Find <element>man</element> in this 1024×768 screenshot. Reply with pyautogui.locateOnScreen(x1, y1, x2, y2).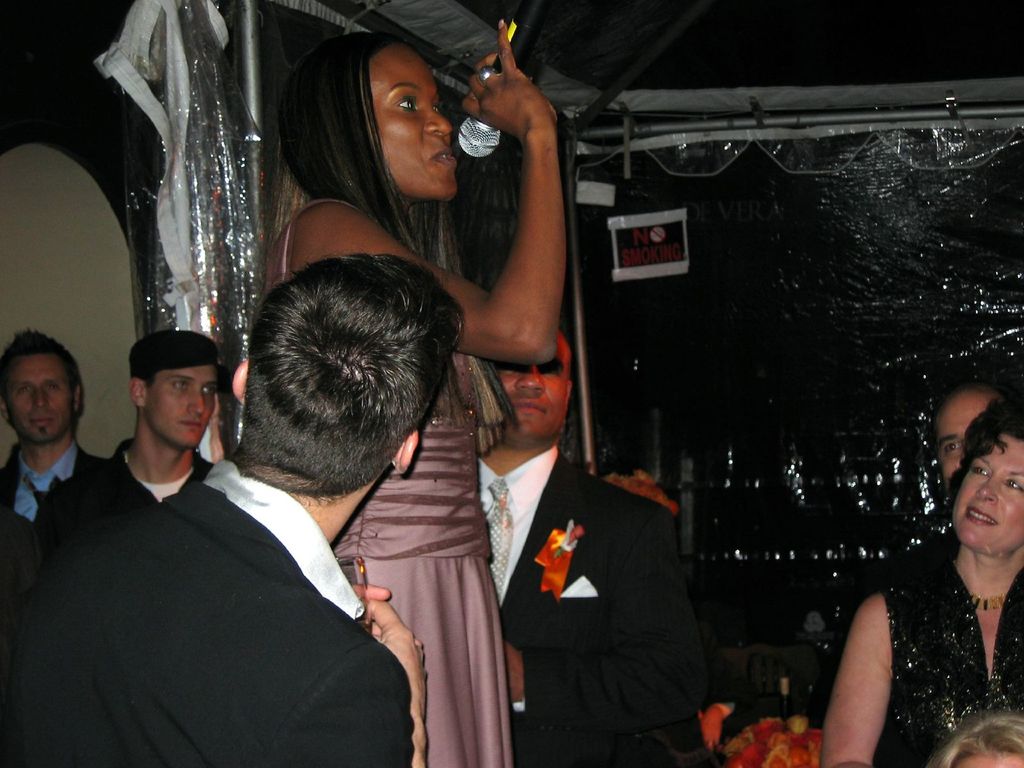
pyautogui.locateOnScreen(36, 323, 217, 563).
